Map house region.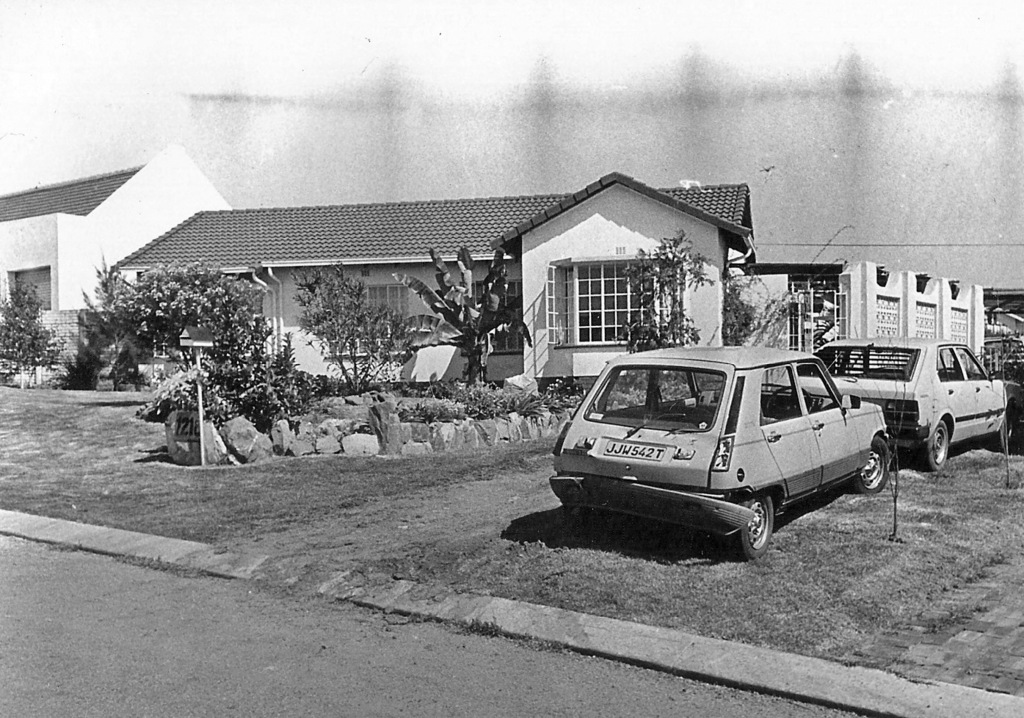
Mapped to box=[109, 165, 758, 394].
